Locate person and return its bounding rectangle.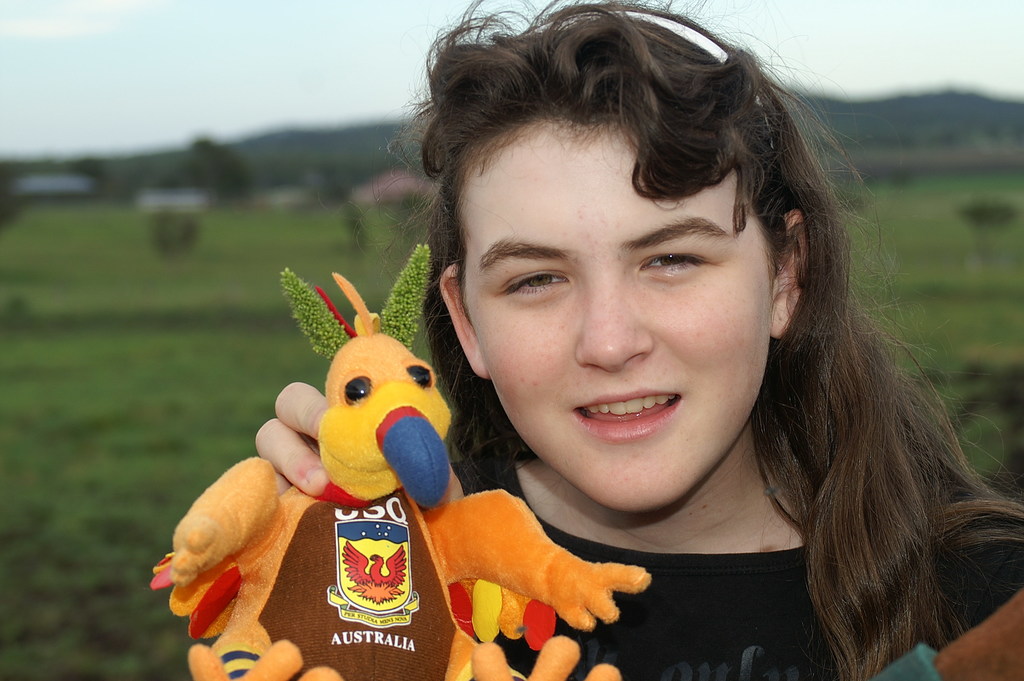
254 0 1023 680.
